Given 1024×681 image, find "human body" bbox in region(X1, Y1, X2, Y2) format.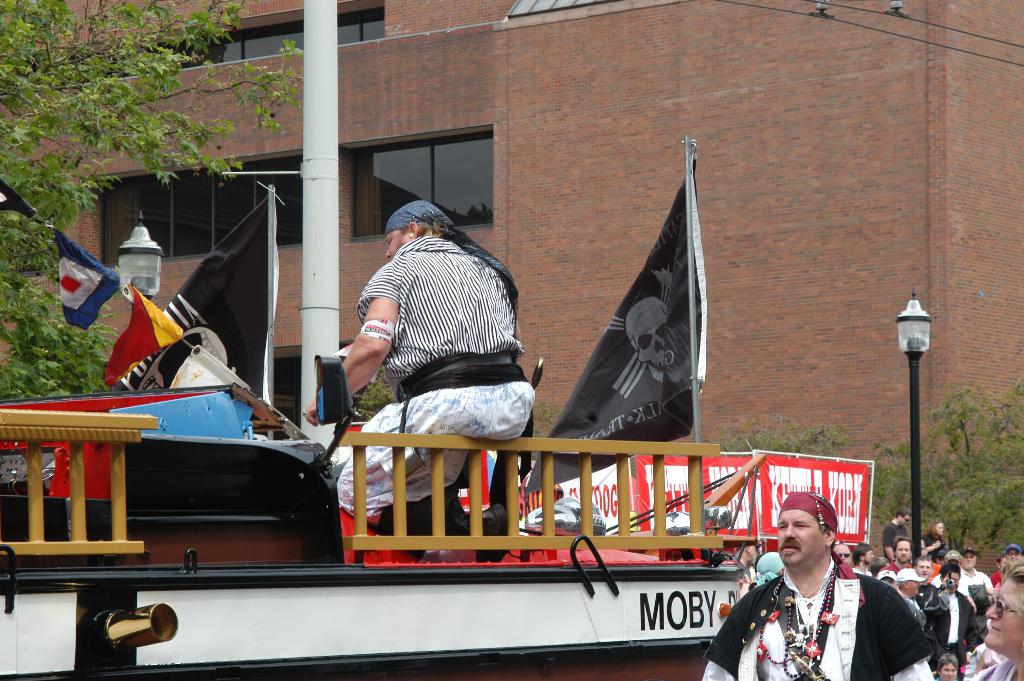
region(339, 196, 546, 539).
